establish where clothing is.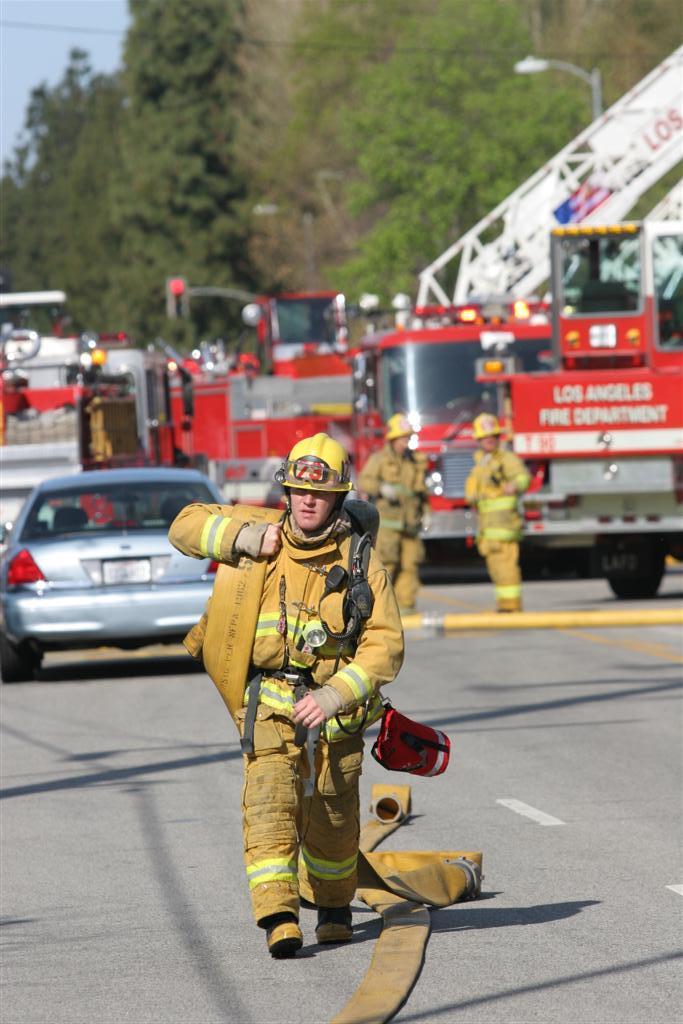
Established at left=466, top=423, right=528, bottom=597.
